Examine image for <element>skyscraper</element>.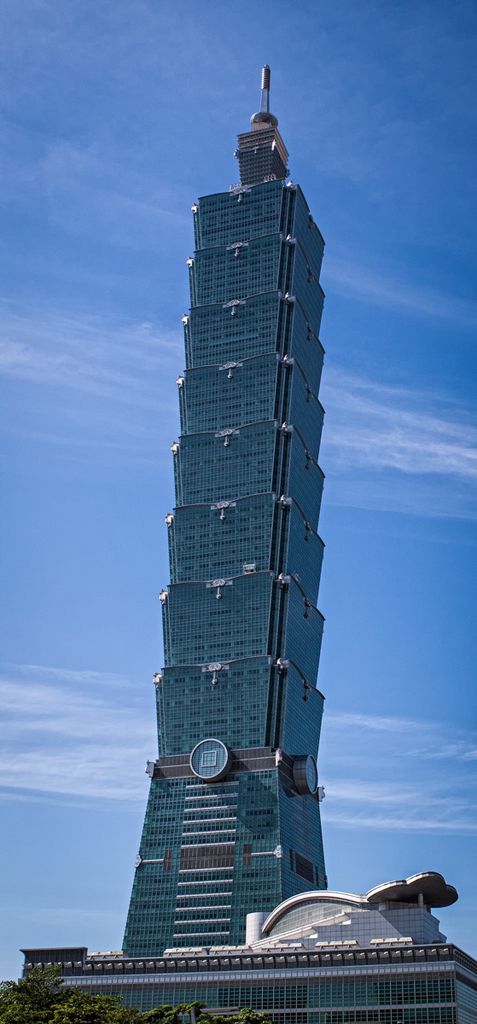
Examination result: box(109, 63, 372, 997).
